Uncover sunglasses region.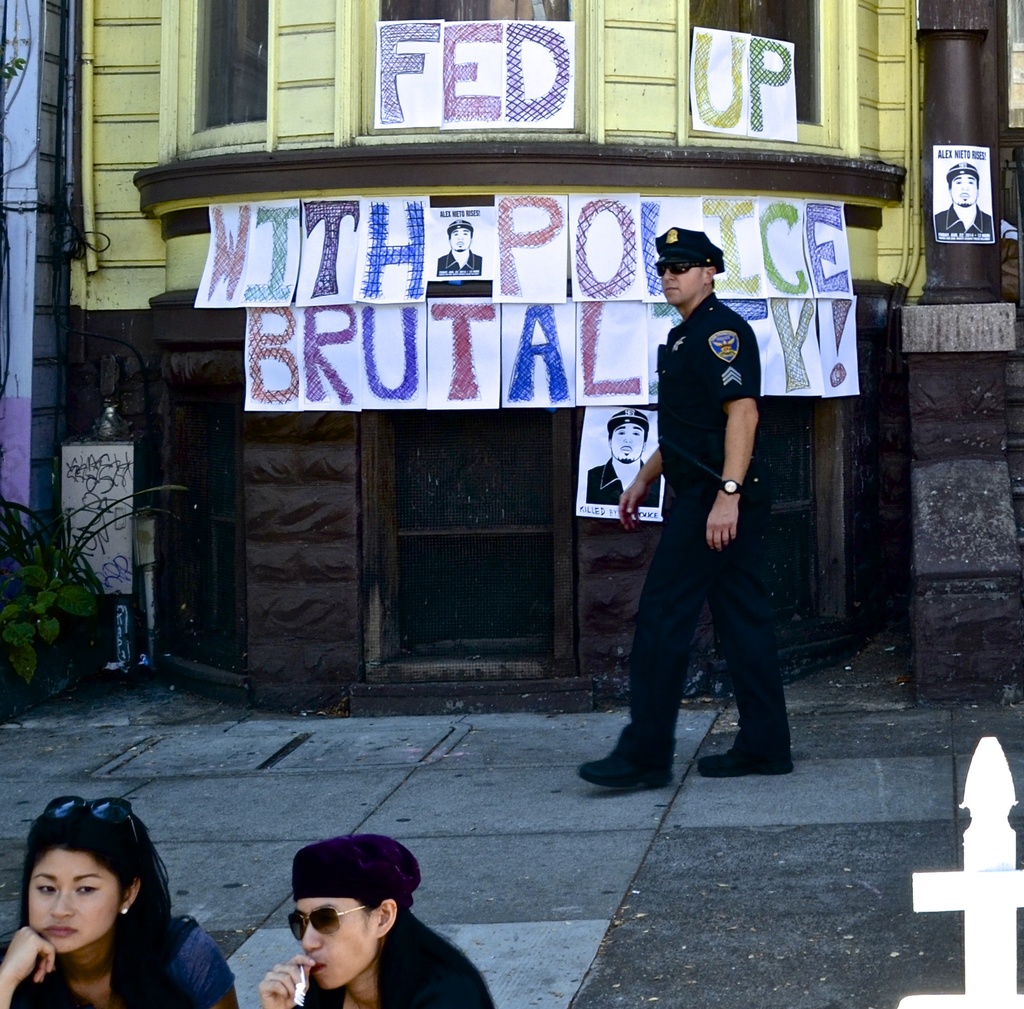
Uncovered: rect(289, 903, 364, 940).
